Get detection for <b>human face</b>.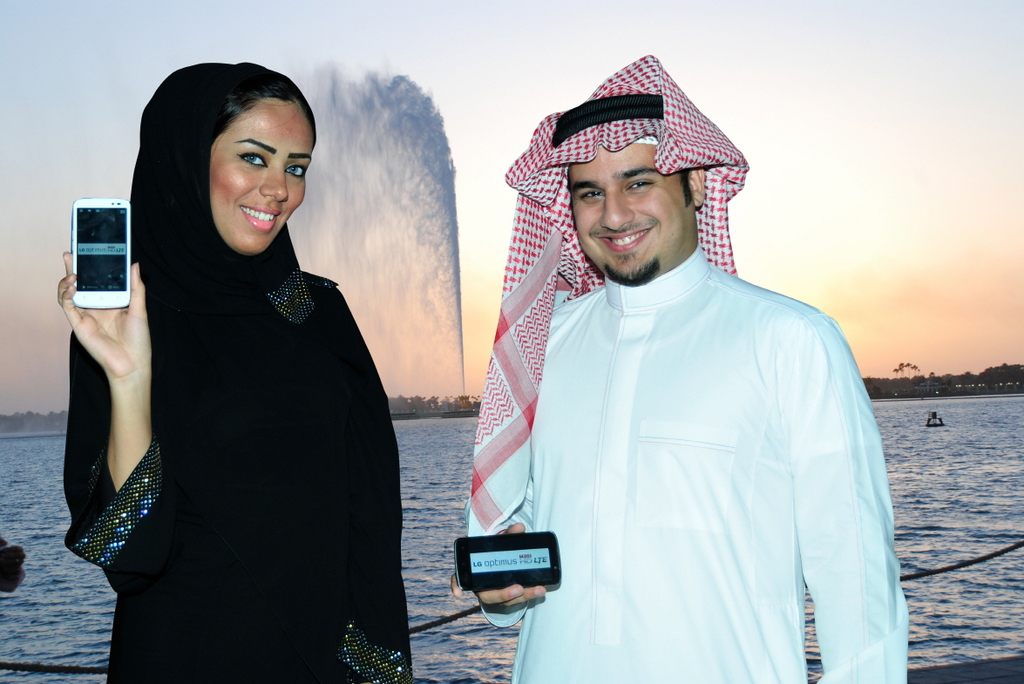
Detection: crop(569, 150, 691, 282).
